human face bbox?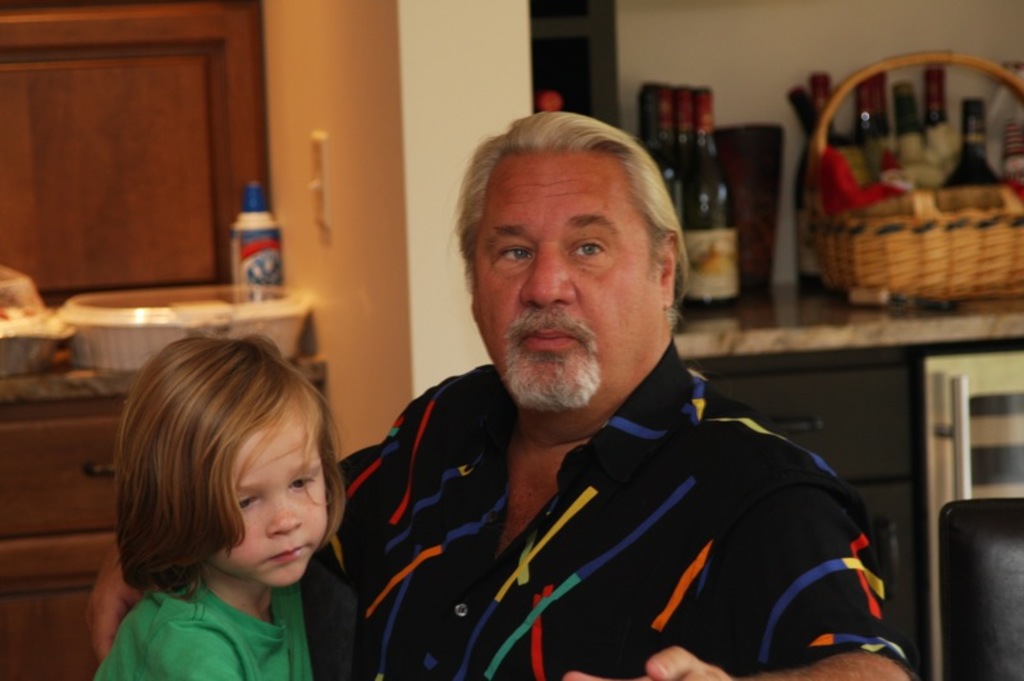
<region>209, 406, 325, 582</region>
